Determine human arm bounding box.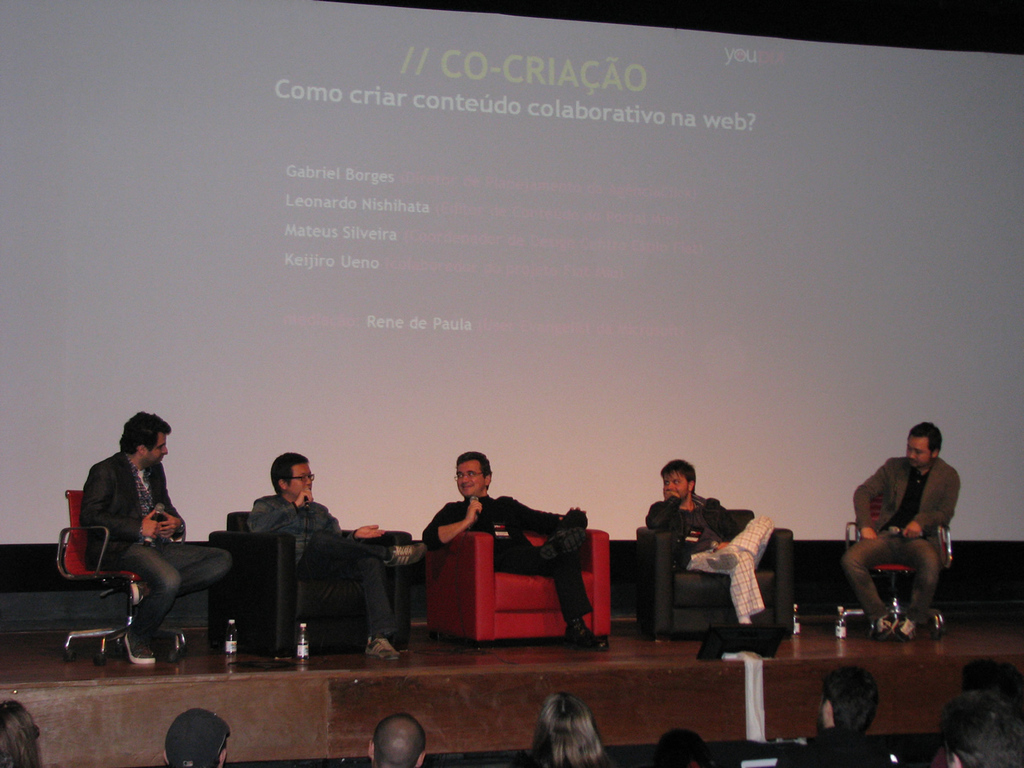
Determined: 641,485,688,533.
